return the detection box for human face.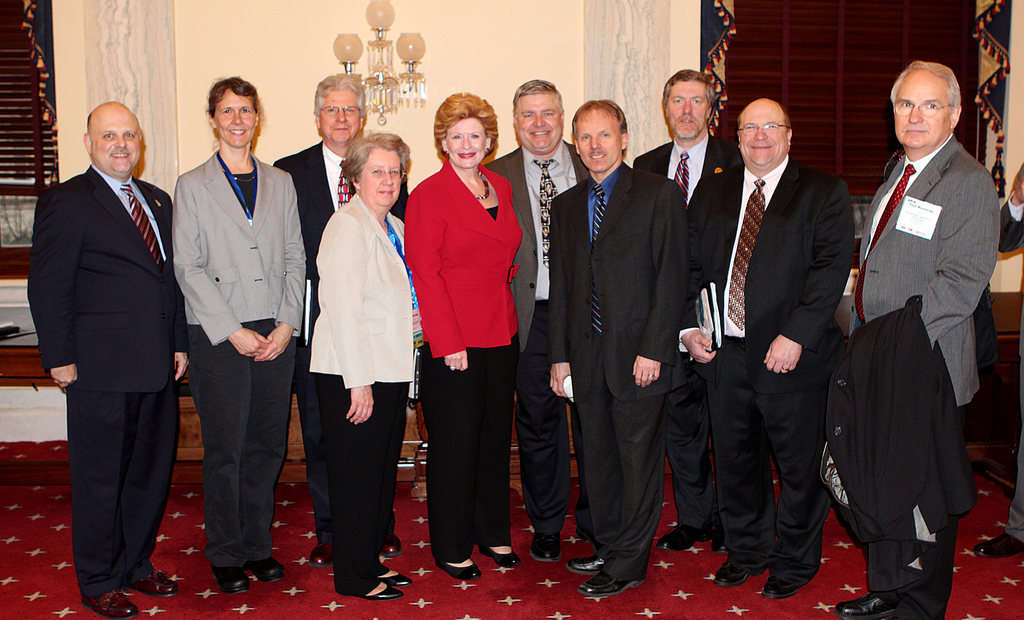
bbox(359, 152, 401, 204).
